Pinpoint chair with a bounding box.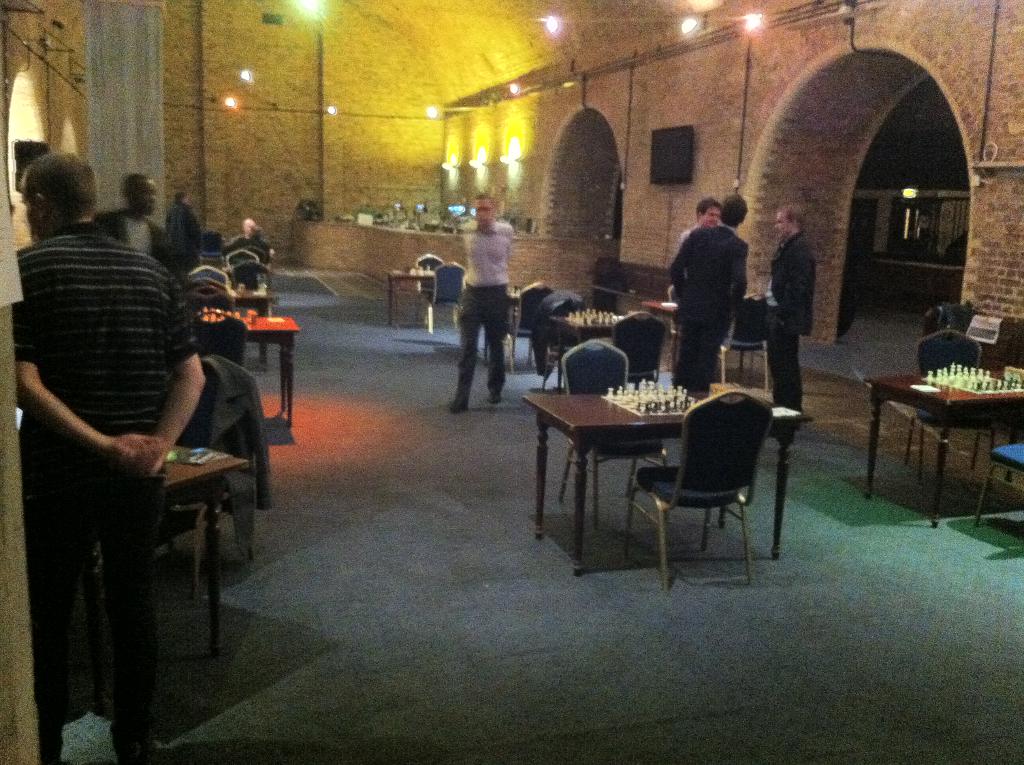
Rect(193, 308, 248, 367).
